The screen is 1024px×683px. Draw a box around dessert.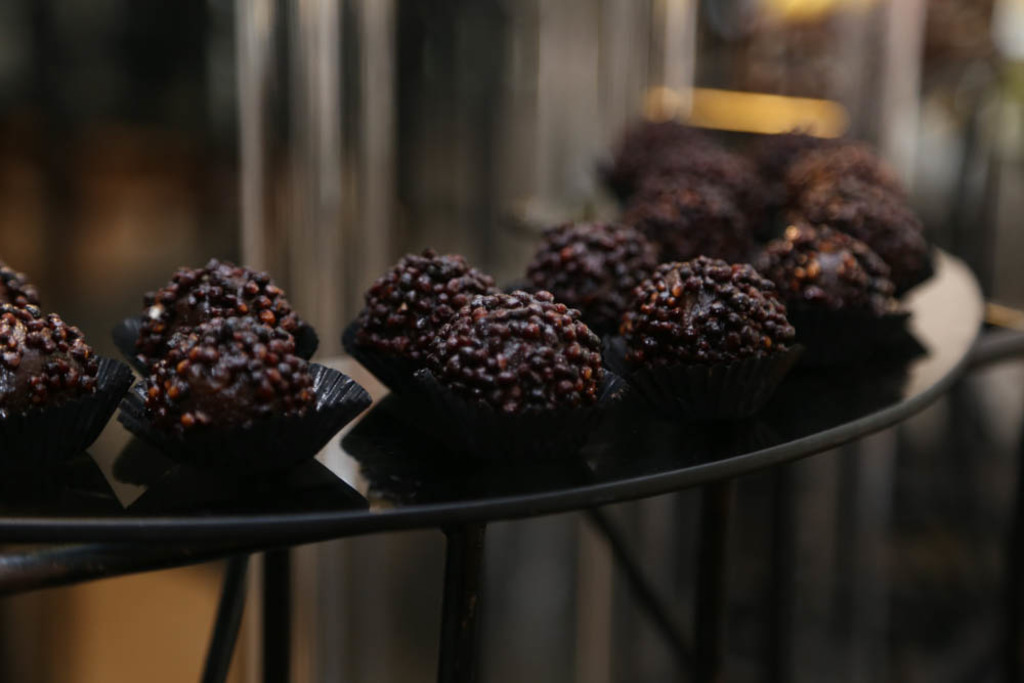
(777,218,908,404).
